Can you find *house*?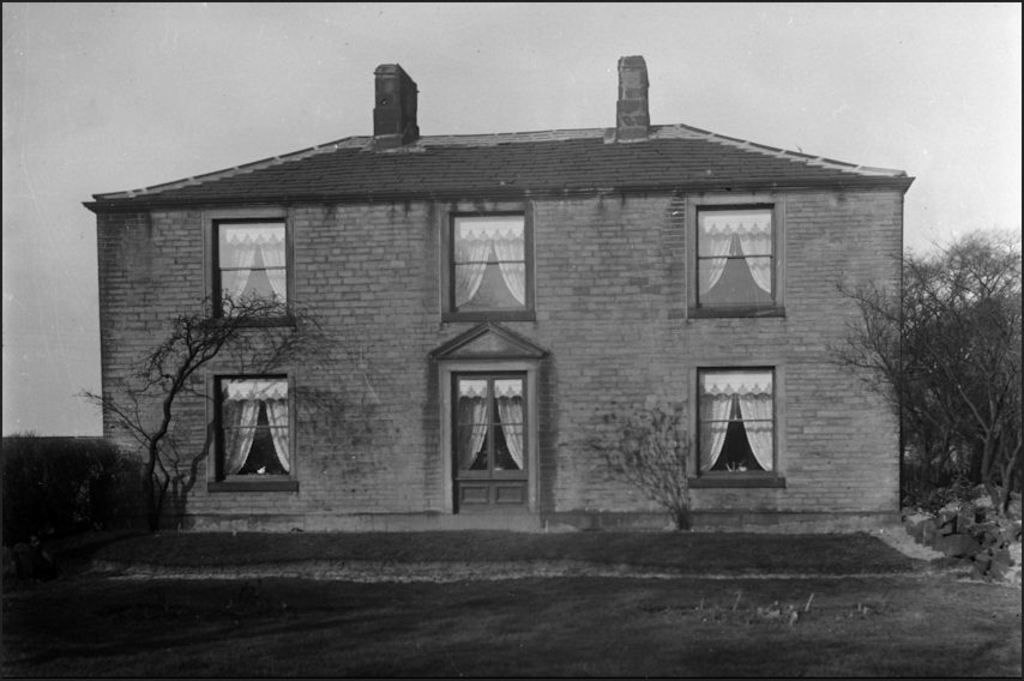
Yes, bounding box: bbox(79, 56, 918, 537).
